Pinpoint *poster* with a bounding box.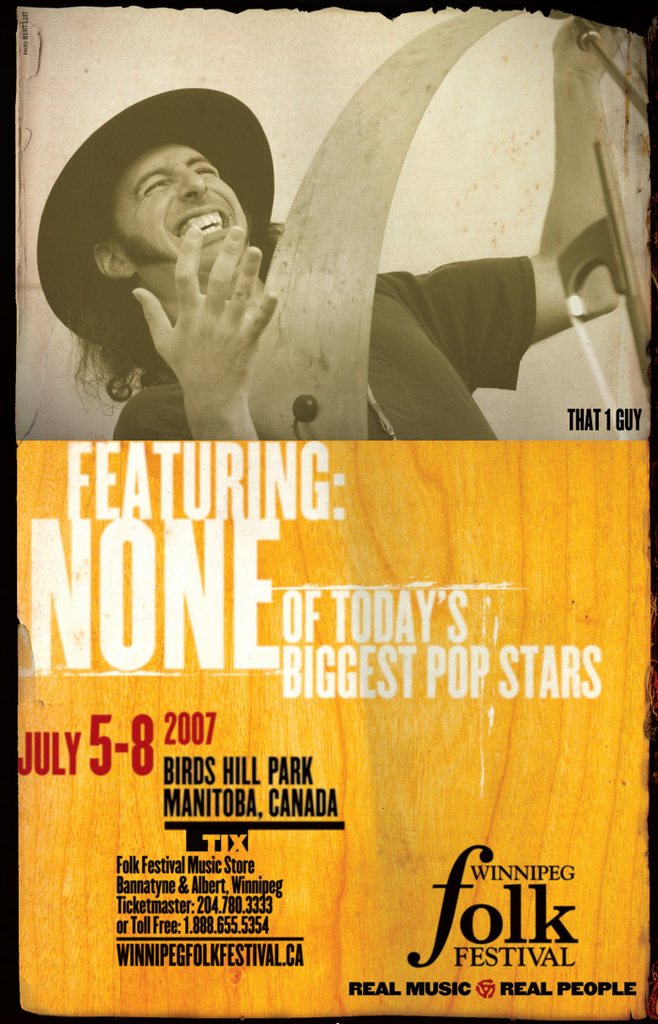
<region>13, 6, 650, 1016</region>.
